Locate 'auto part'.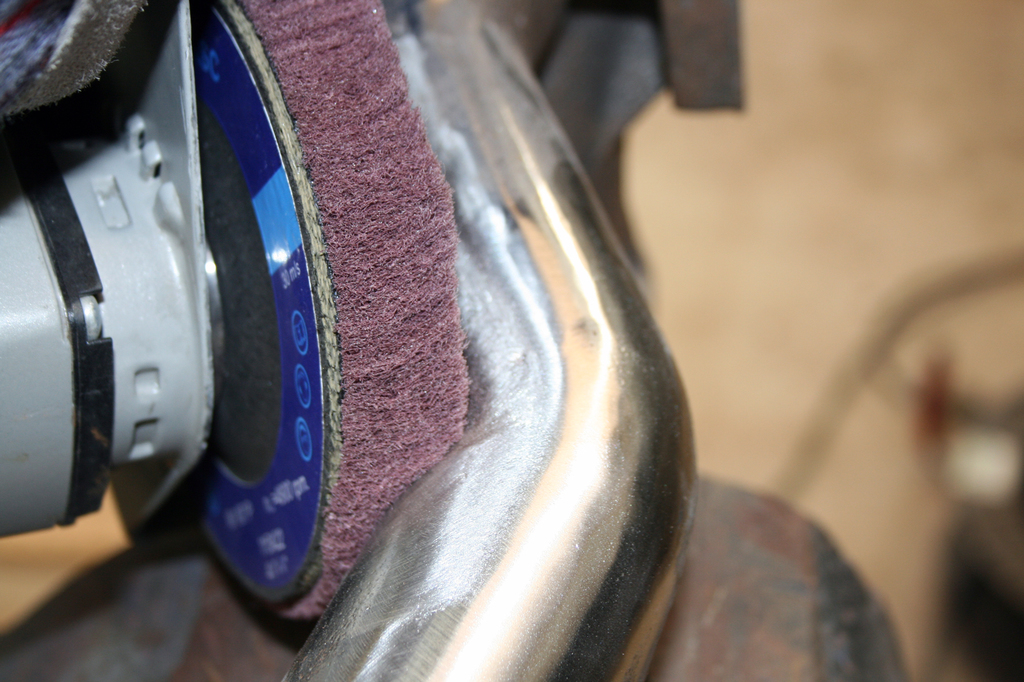
Bounding box: 281/0/702/681.
